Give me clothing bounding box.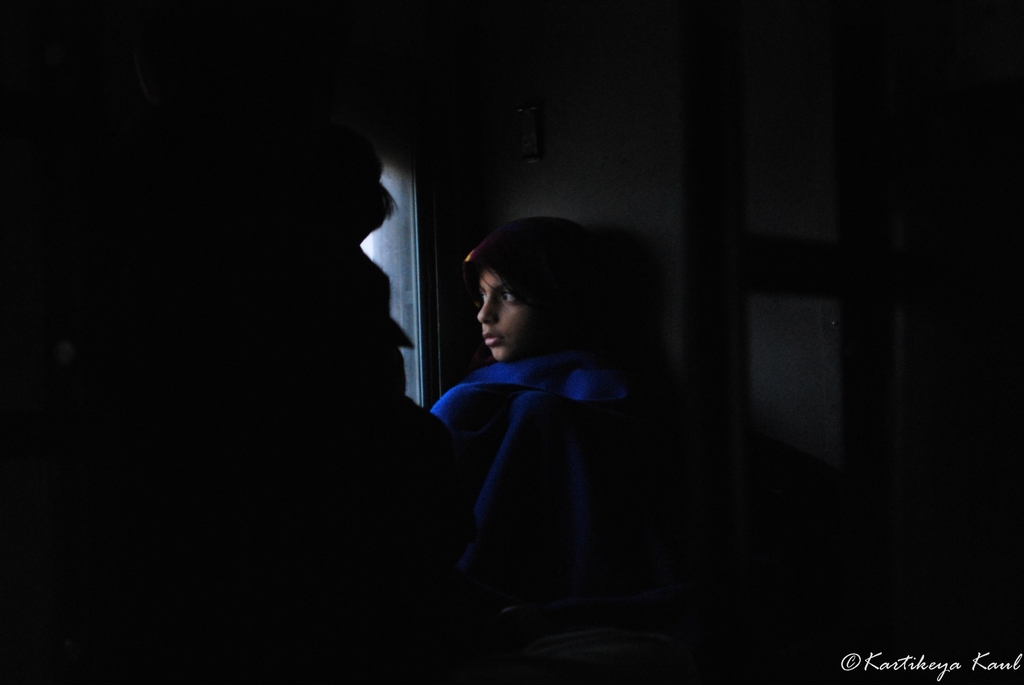
<bbox>418, 315, 650, 542</bbox>.
